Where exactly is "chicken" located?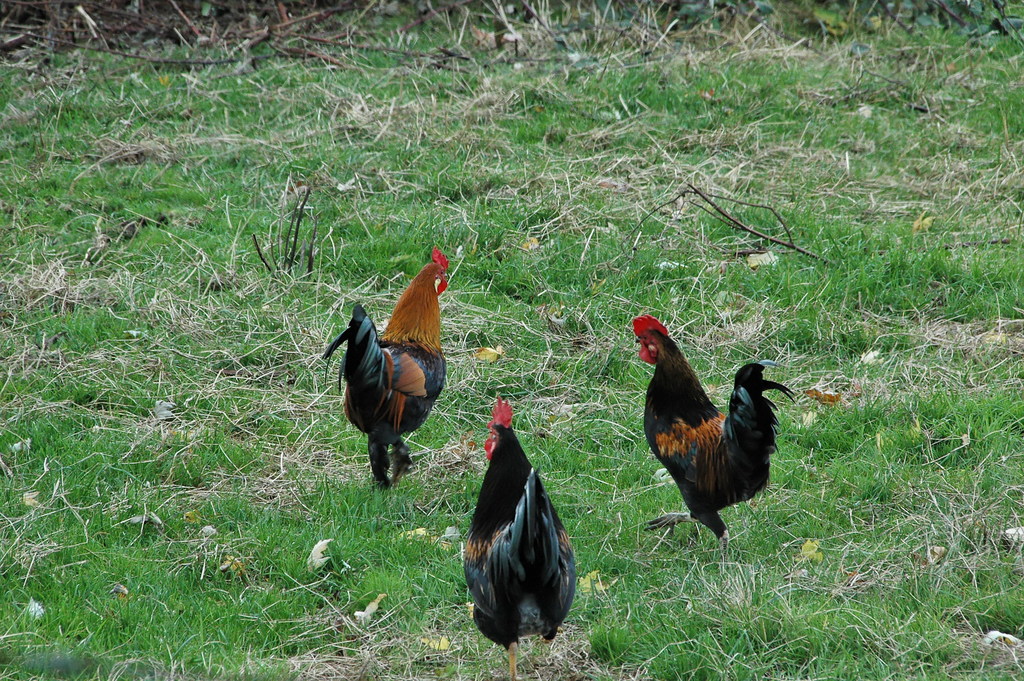
Its bounding box is (461, 393, 577, 680).
